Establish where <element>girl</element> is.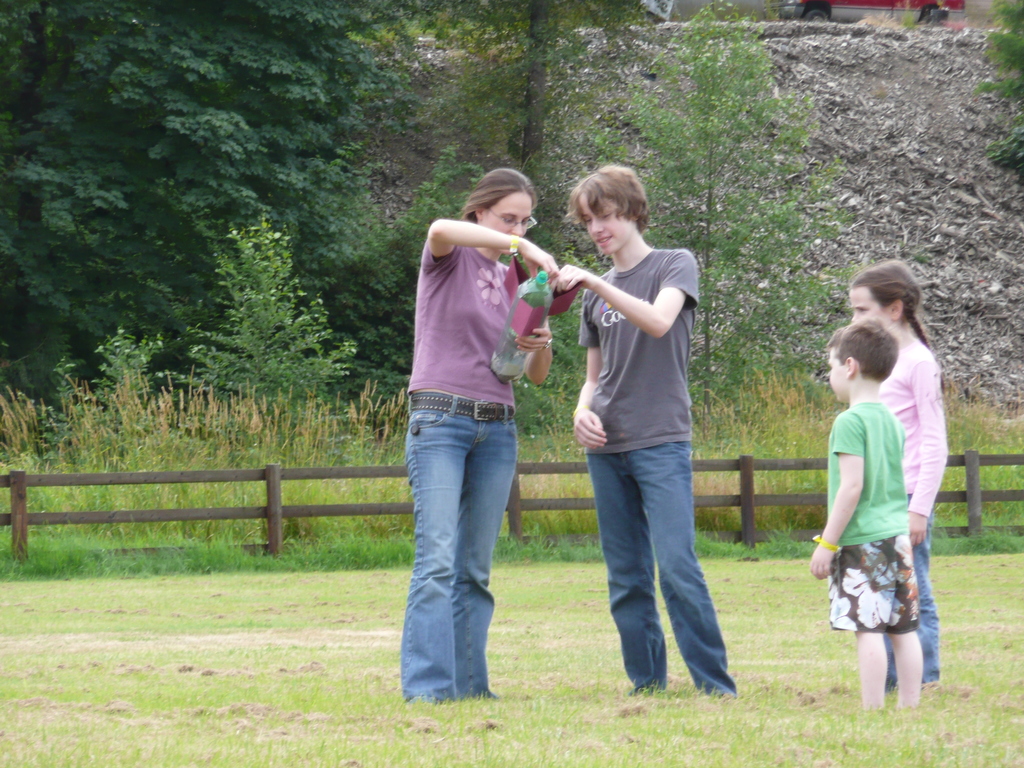
Established at [404, 168, 558, 705].
